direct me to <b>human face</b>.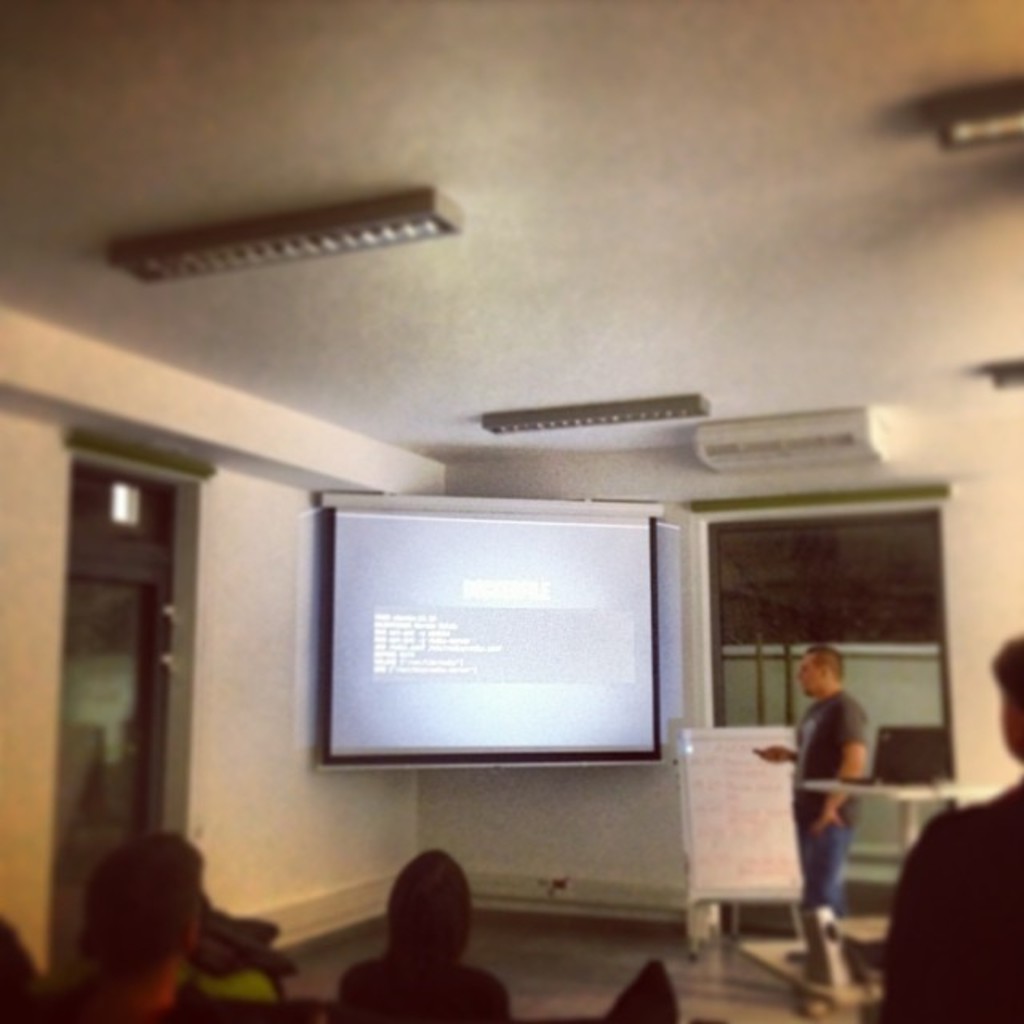
Direction: (left=794, top=654, right=818, bottom=699).
